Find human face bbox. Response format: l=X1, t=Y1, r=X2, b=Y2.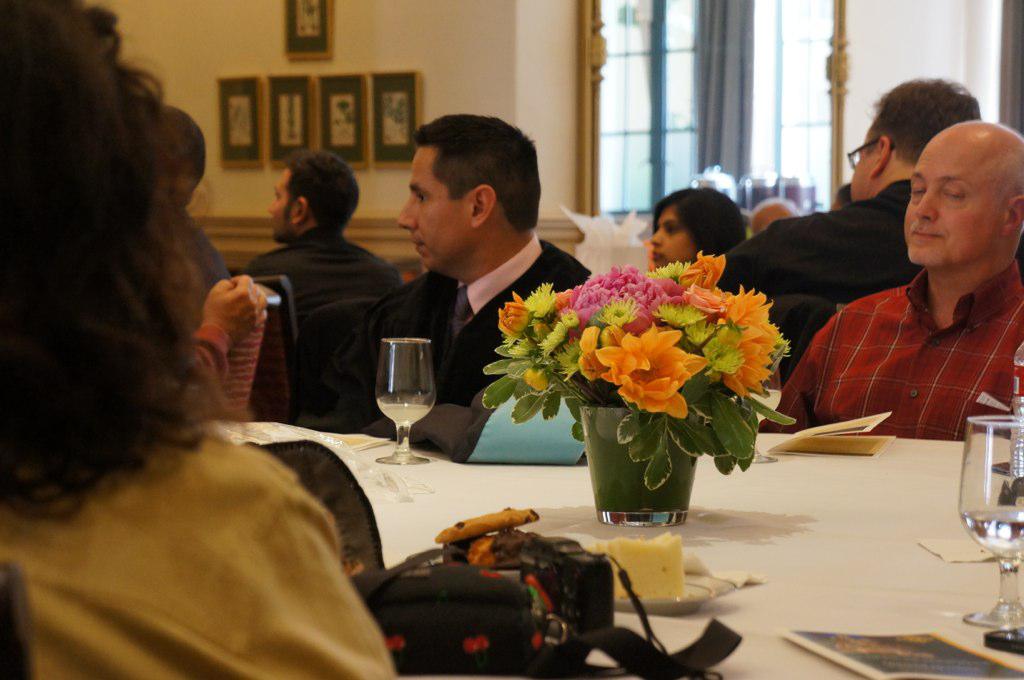
l=271, t=168, r=297, b=231.
